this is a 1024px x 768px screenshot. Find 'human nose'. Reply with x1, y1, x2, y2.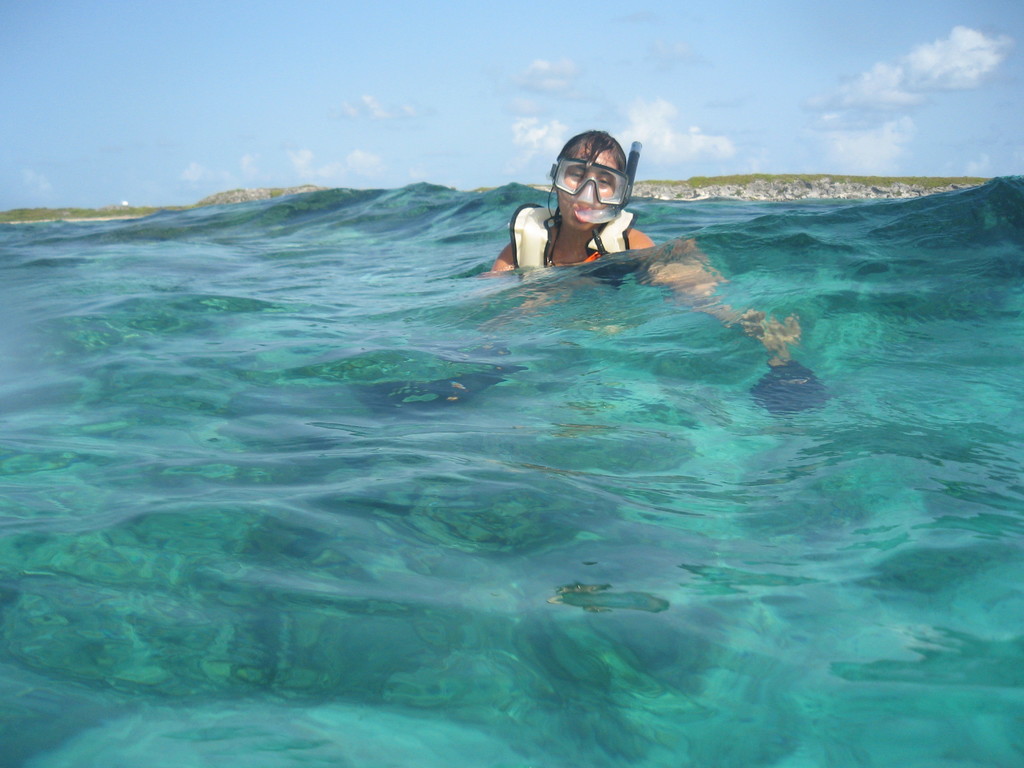
575, 177, 593, 205.
